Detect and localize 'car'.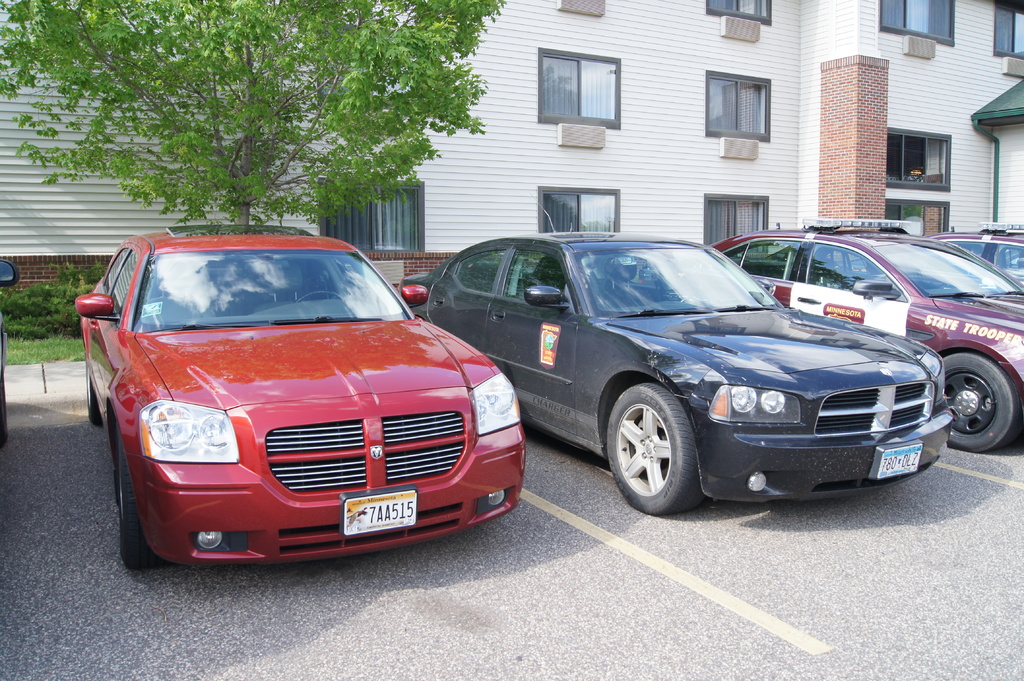
Localized at left=0, top=275, right=19, bottom=442.
